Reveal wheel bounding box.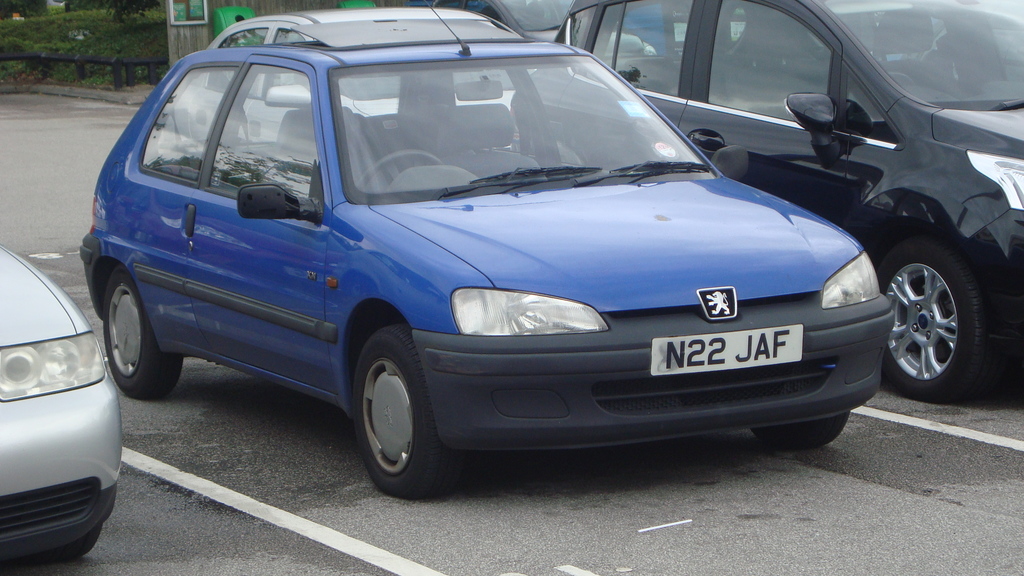
Revealed: 886 223 996 394.
